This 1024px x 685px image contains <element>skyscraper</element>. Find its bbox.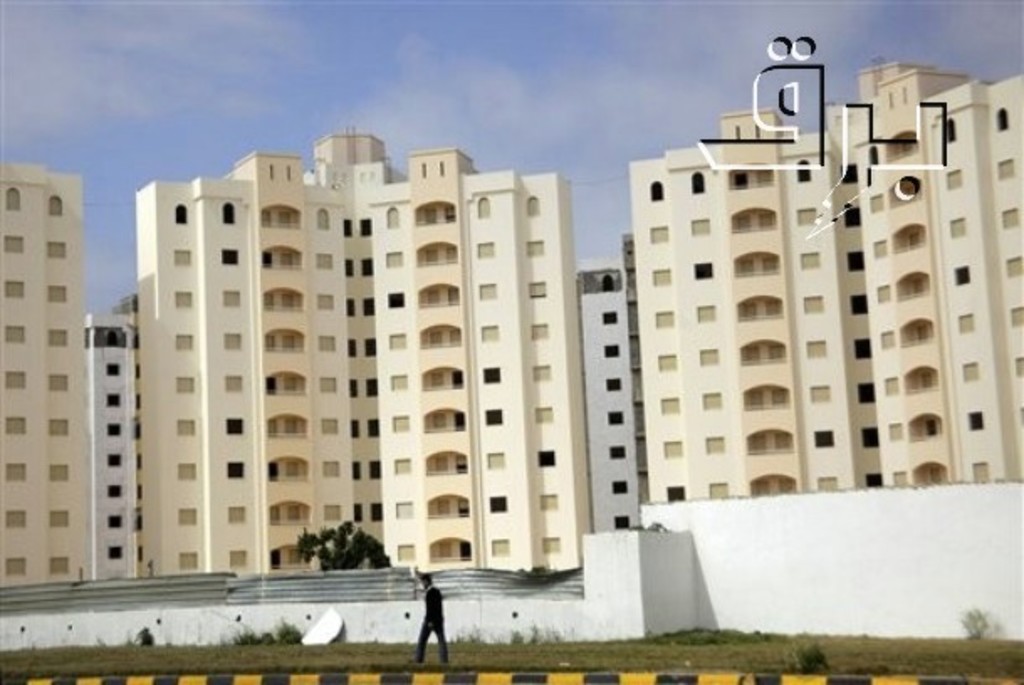
(left=608, top=69, right=1000, bottom=557).
